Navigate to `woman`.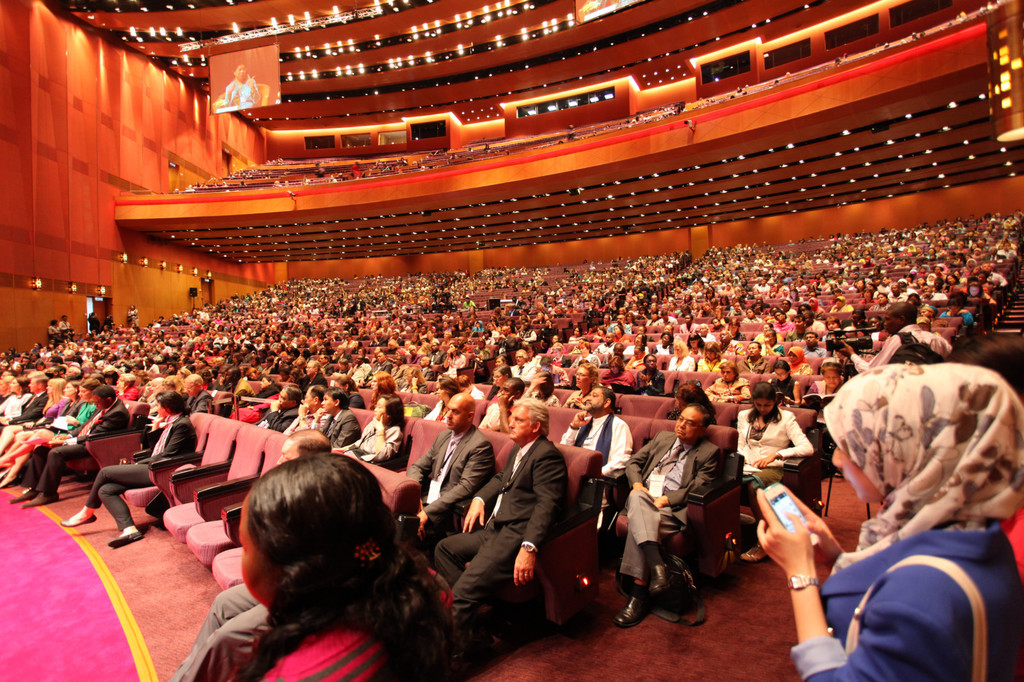
Navigation target: <region>965, 282, 997, 305</region>.
